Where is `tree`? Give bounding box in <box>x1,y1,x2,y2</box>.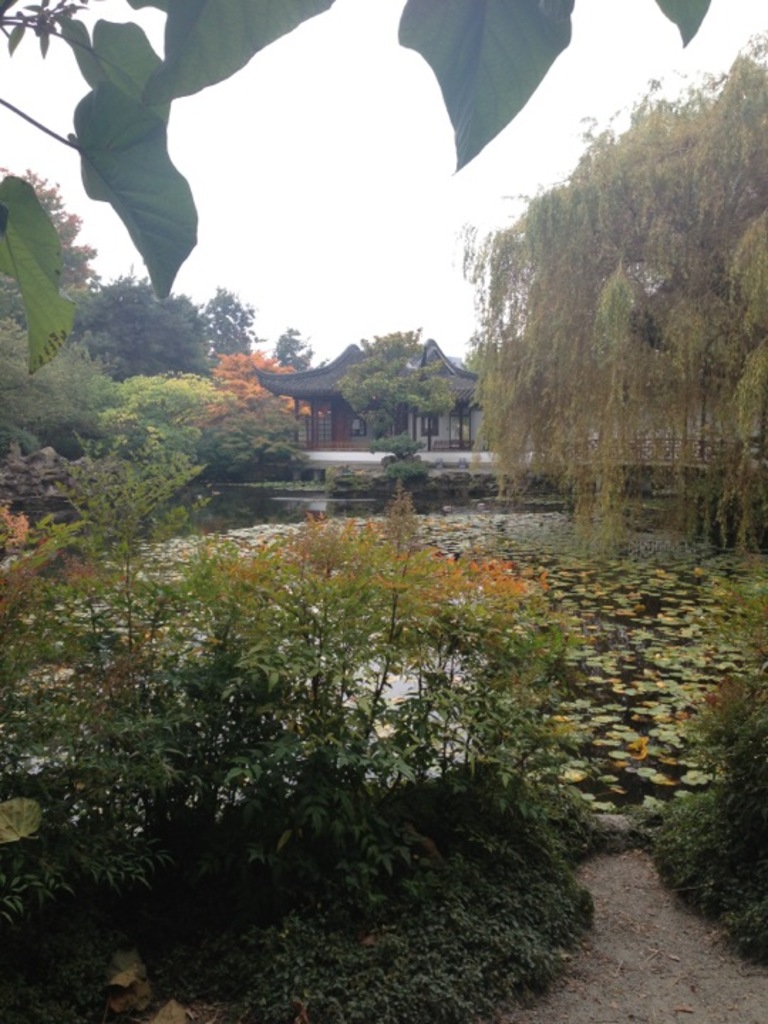
<box>218,347,329,414</box>.
